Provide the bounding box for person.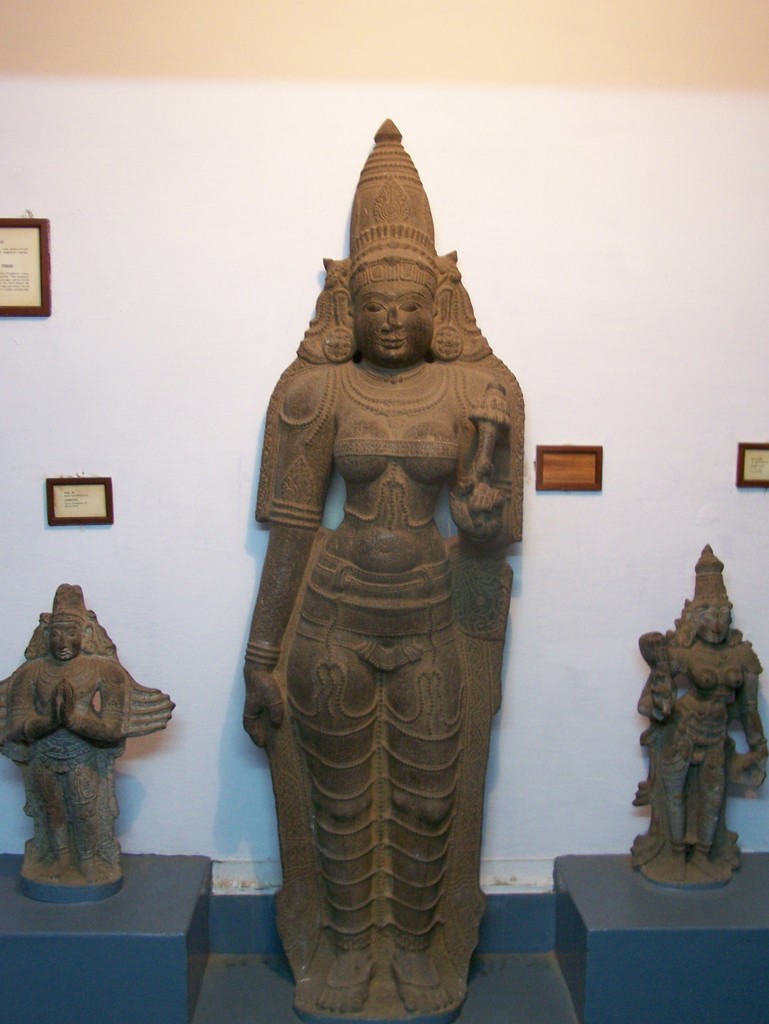
x1=246, y1=118, x2=511, y2=1014.
